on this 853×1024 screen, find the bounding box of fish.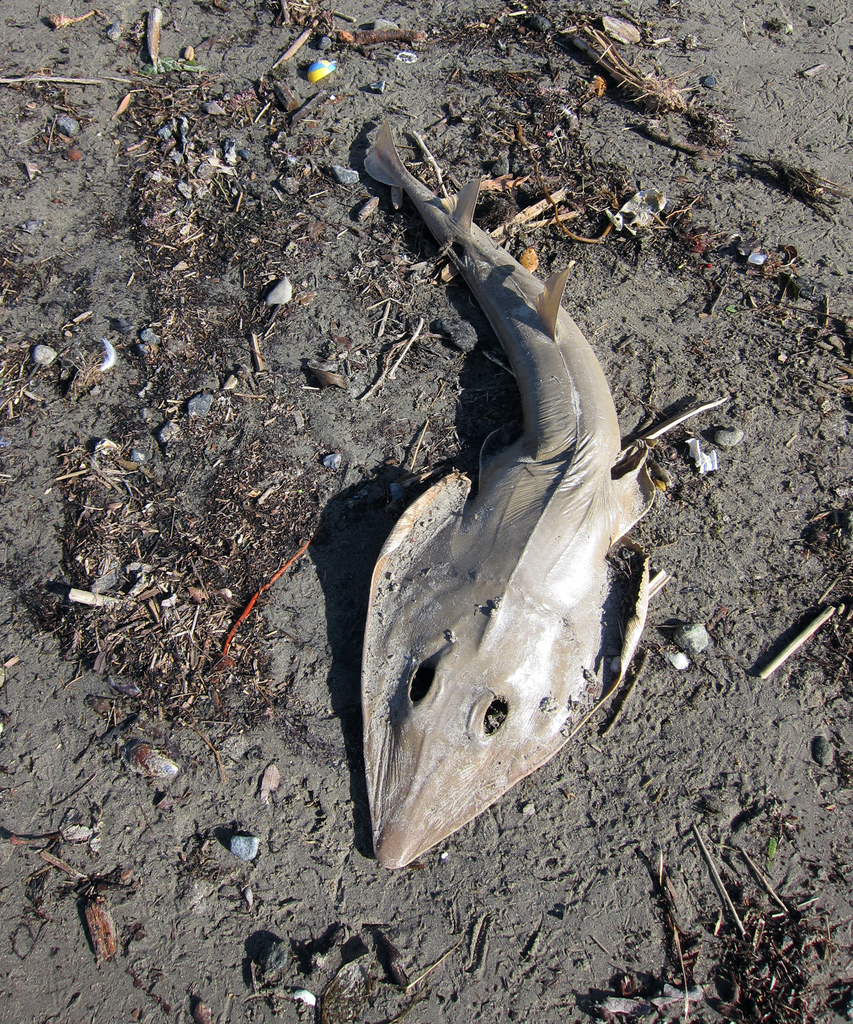
Bounding box: [left=228, top=120, right=674, bottom=851].
